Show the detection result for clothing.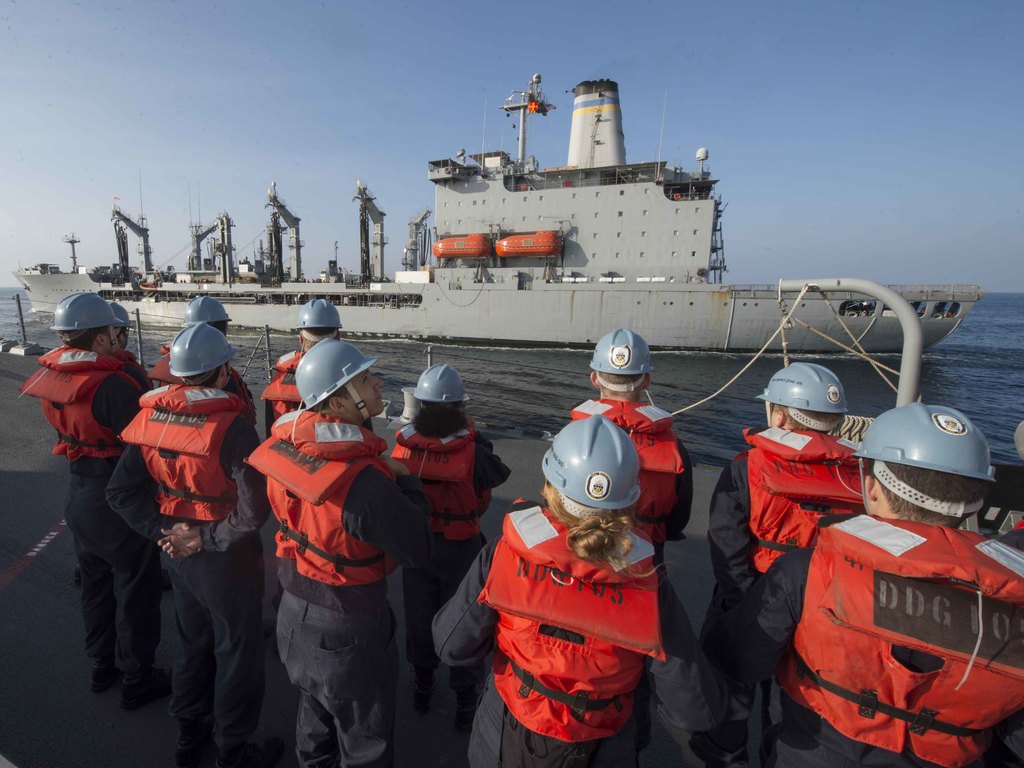
{"left": 751, "top": 512, "right": 1023, "bottom": 767}.
